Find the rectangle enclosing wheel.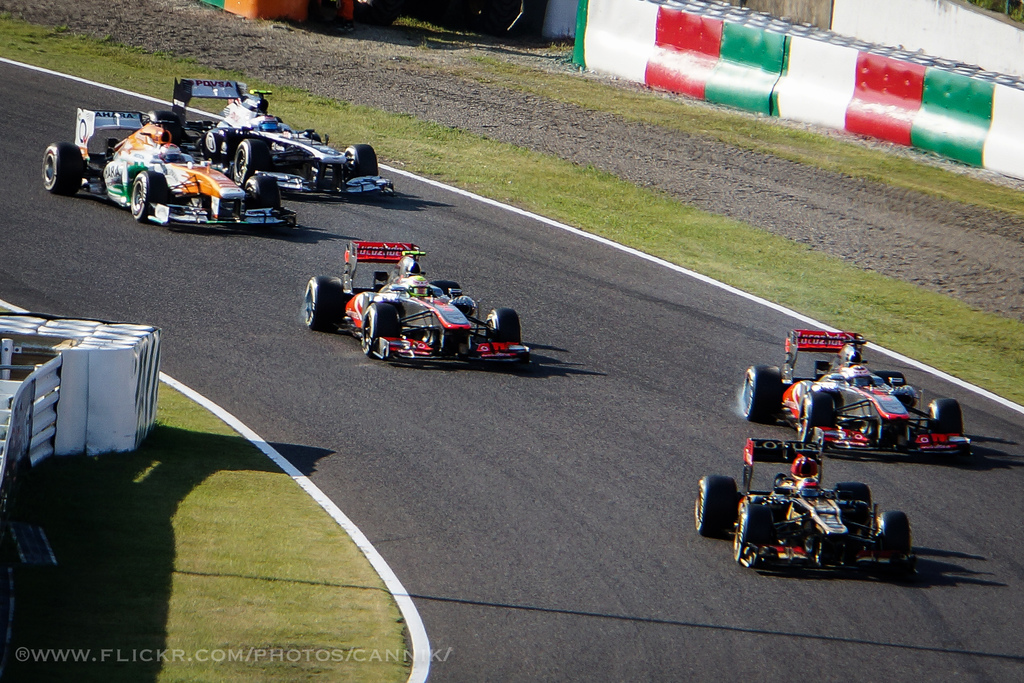
486/303/521/342.
